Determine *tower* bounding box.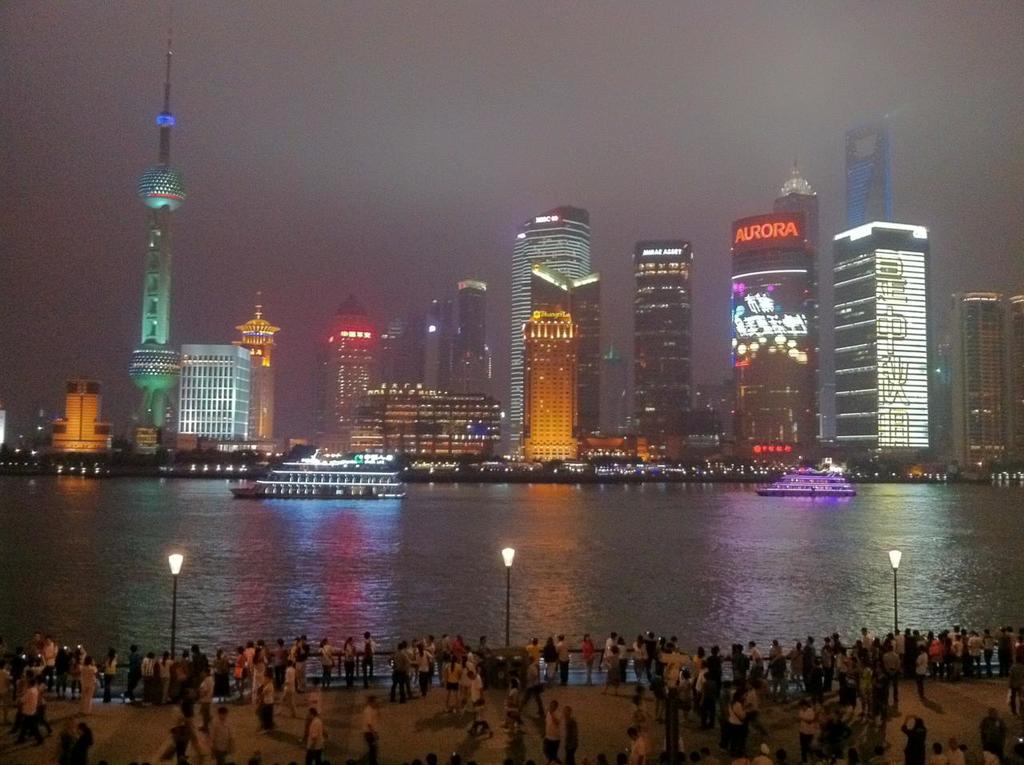
Determined: [946,294,1016,475].
